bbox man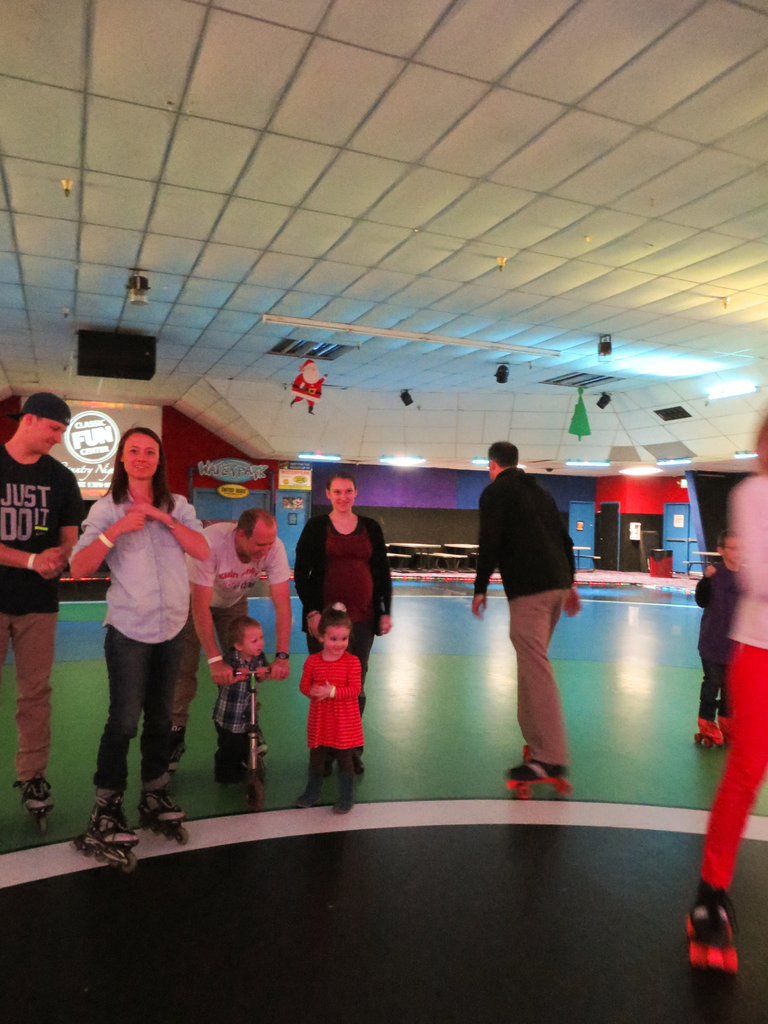
pyautogui.locateOnScreen(486, 434, 594, 777)
